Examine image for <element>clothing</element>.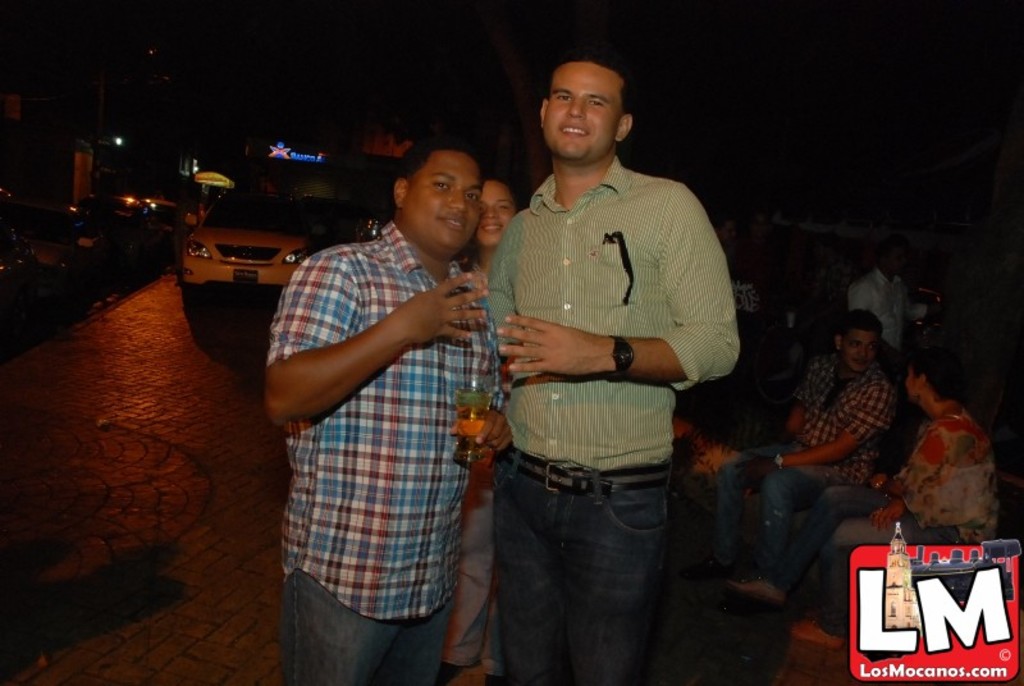
Examination result: {"x1": 726, "y1": 343, "x2": 901, "y2": 578}.
